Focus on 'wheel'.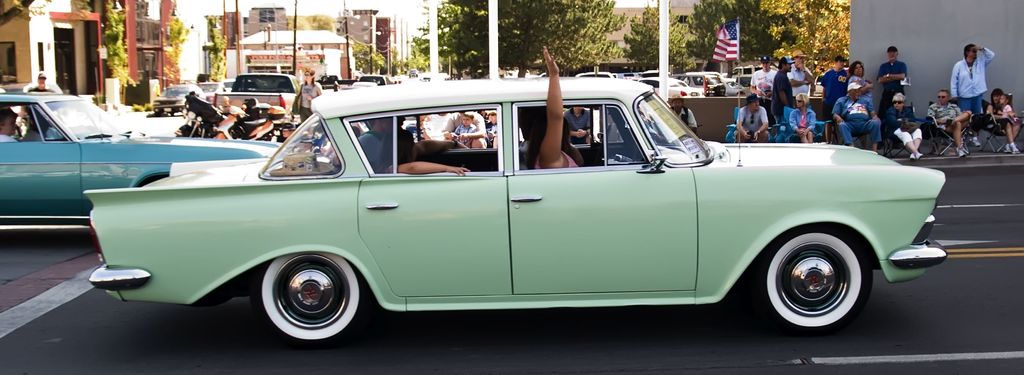
Focused at [left=260, top=252, right=366, bottom=349].
